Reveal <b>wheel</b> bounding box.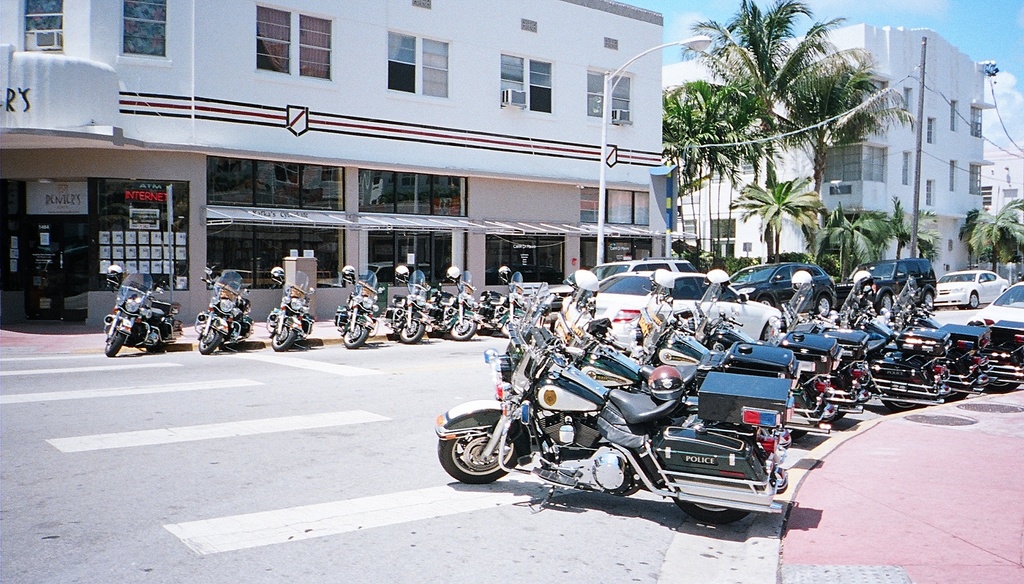
Revealed: select_region(268, 323, 303, 352).
